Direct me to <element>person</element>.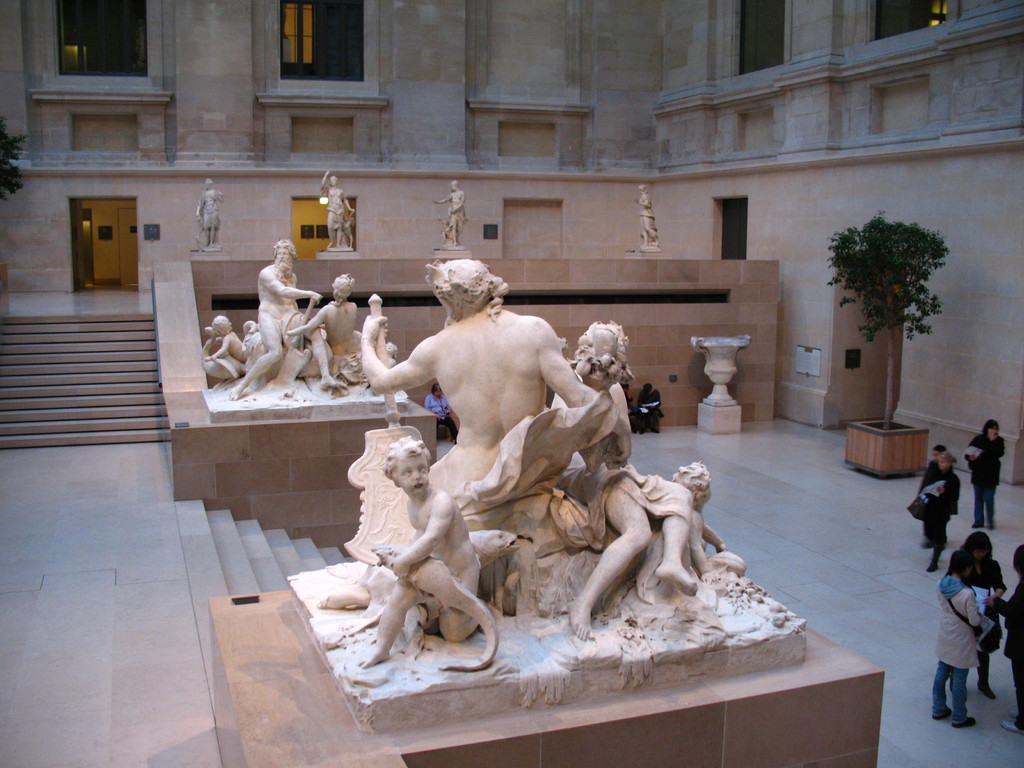
Direction: 352 261 628 603.
